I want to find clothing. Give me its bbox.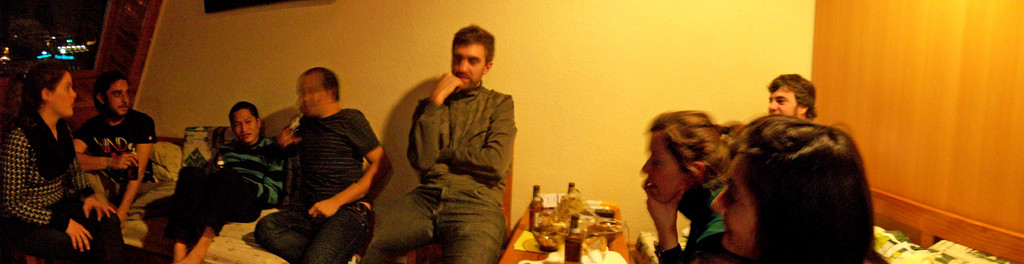
74, 111, 152, 190.
